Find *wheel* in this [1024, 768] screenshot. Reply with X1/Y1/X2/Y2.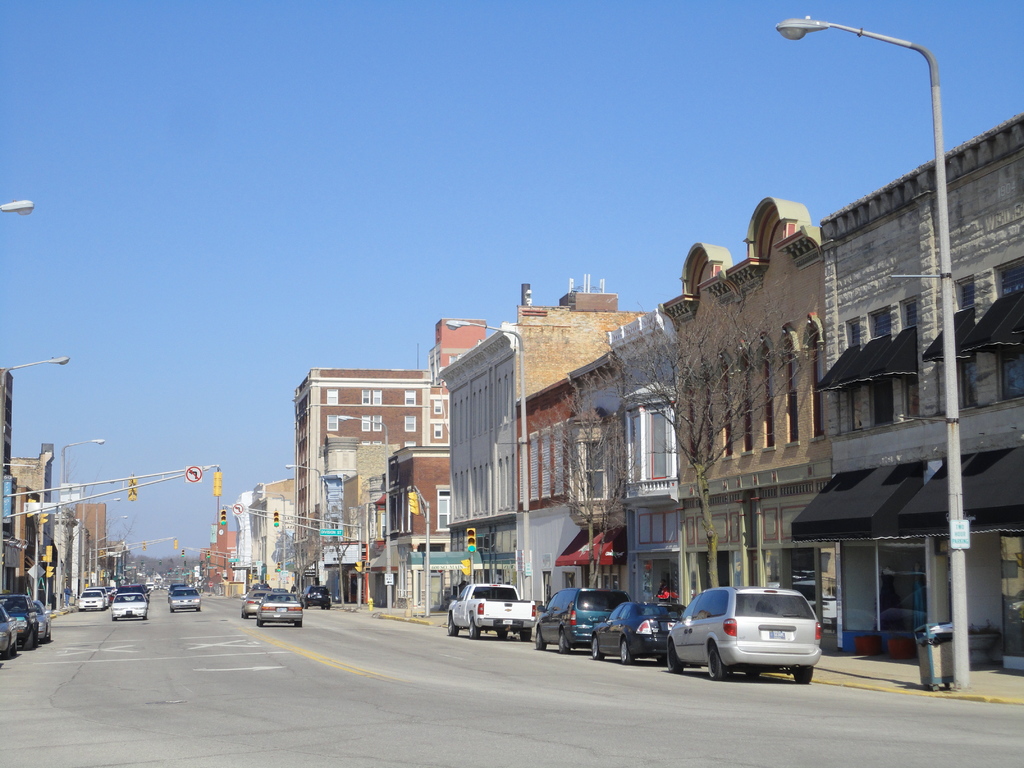
533/630/547/648.
